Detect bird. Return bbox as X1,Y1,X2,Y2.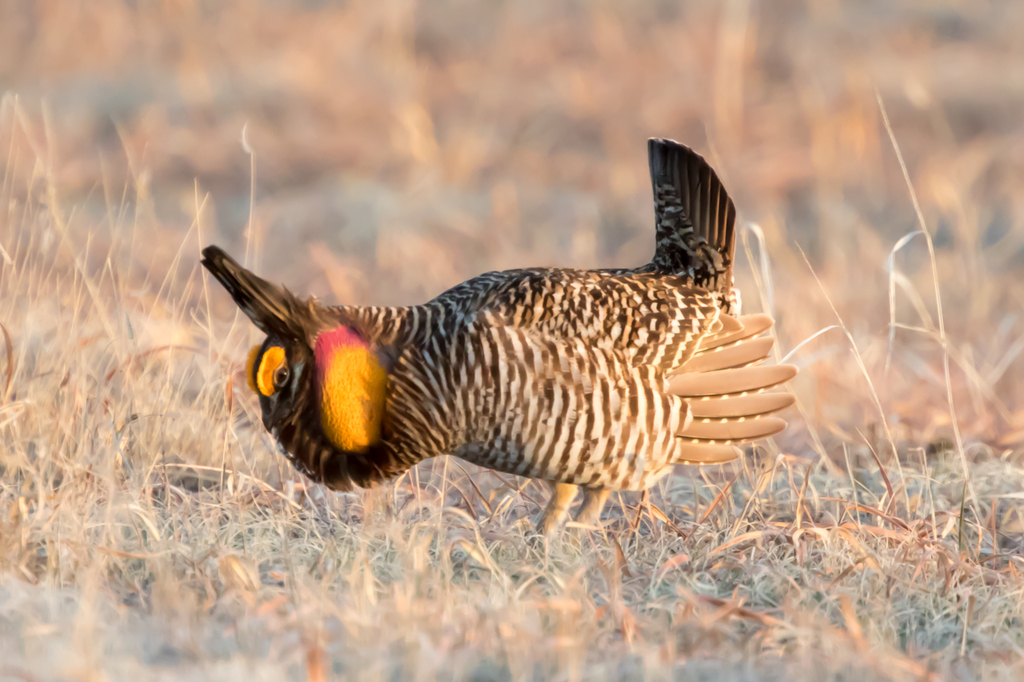
170,147,783,567.
